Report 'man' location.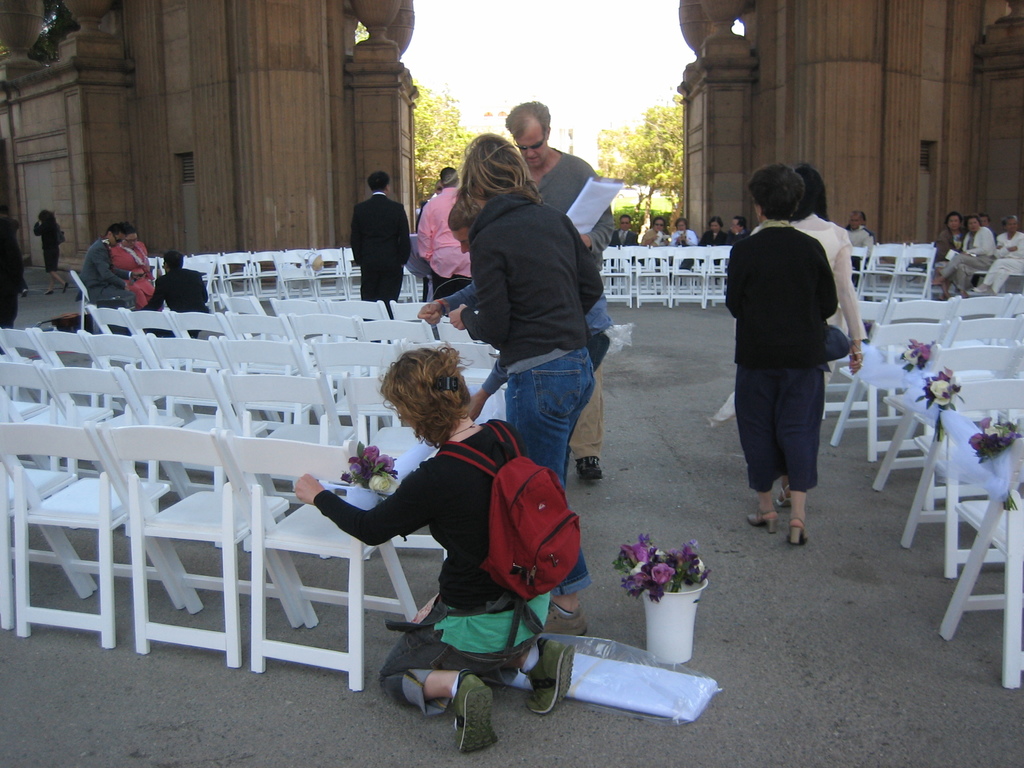
Report: (left=417, top=180, right=444, bottom=297).
